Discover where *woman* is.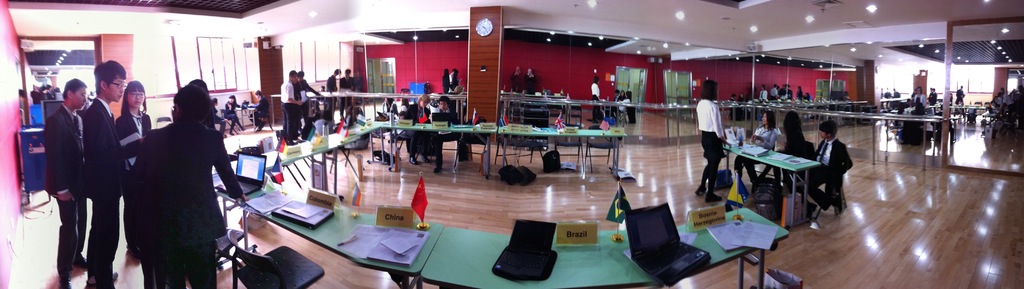
Discovered at rect(114, 81, 154, 265).
